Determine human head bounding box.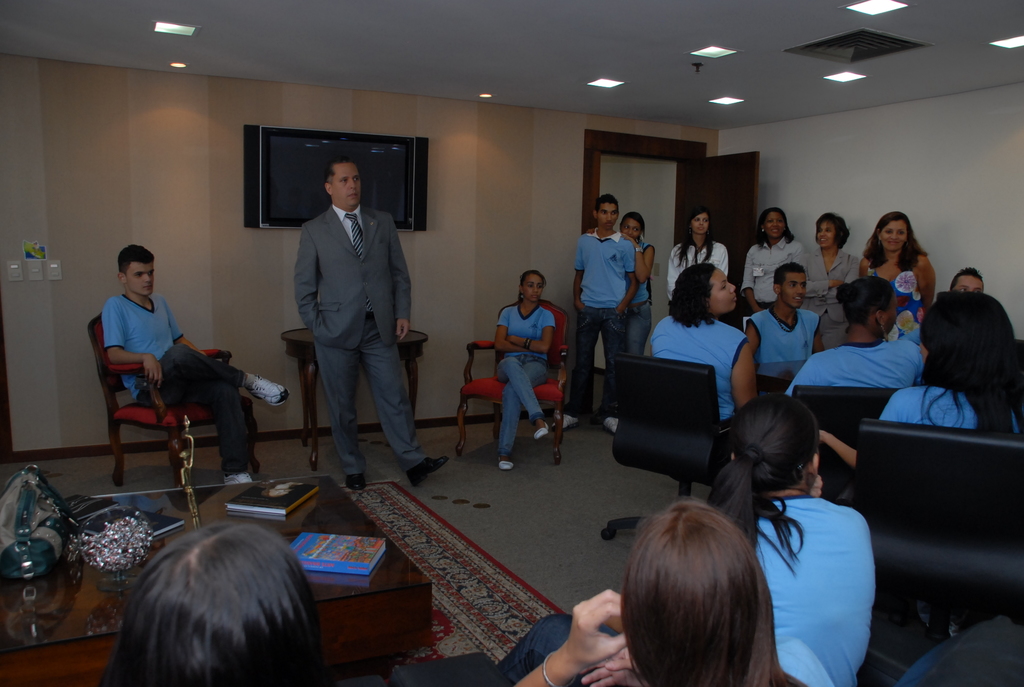
Determined: {"left": 950, "top": 264, "right": 981, "bottom": 293}.
